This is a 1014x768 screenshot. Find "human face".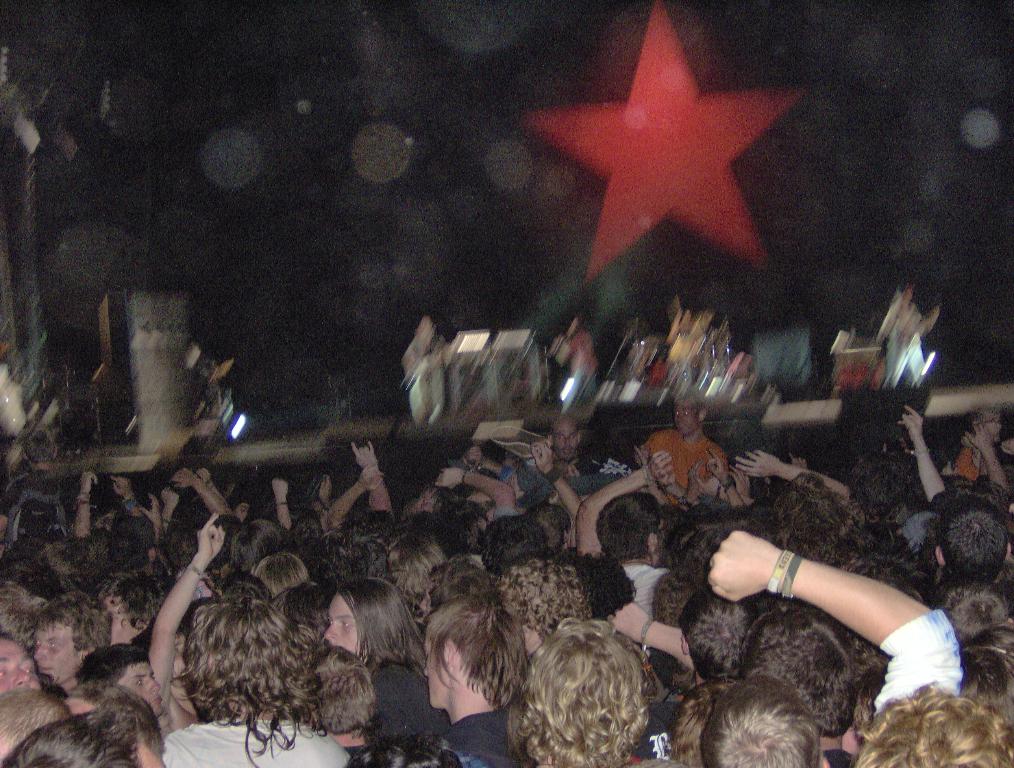
Bounding box: (left=675, top=408, right=699, bottom=433).
